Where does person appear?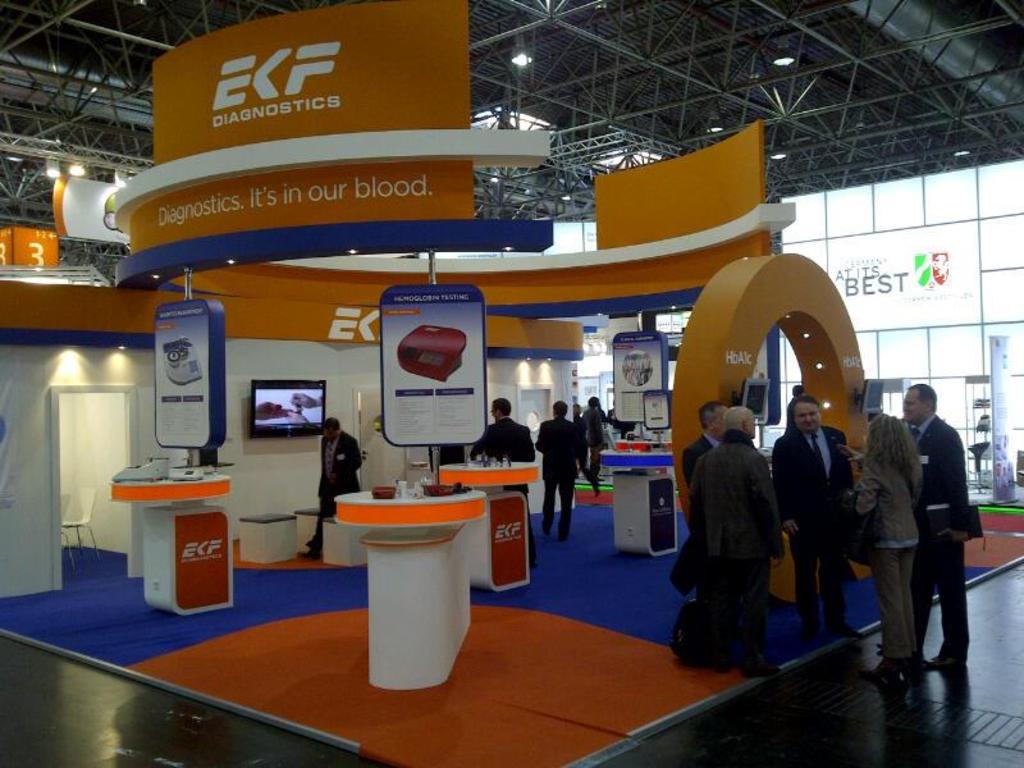
Appears at box=[896, 379, 972, 678].
